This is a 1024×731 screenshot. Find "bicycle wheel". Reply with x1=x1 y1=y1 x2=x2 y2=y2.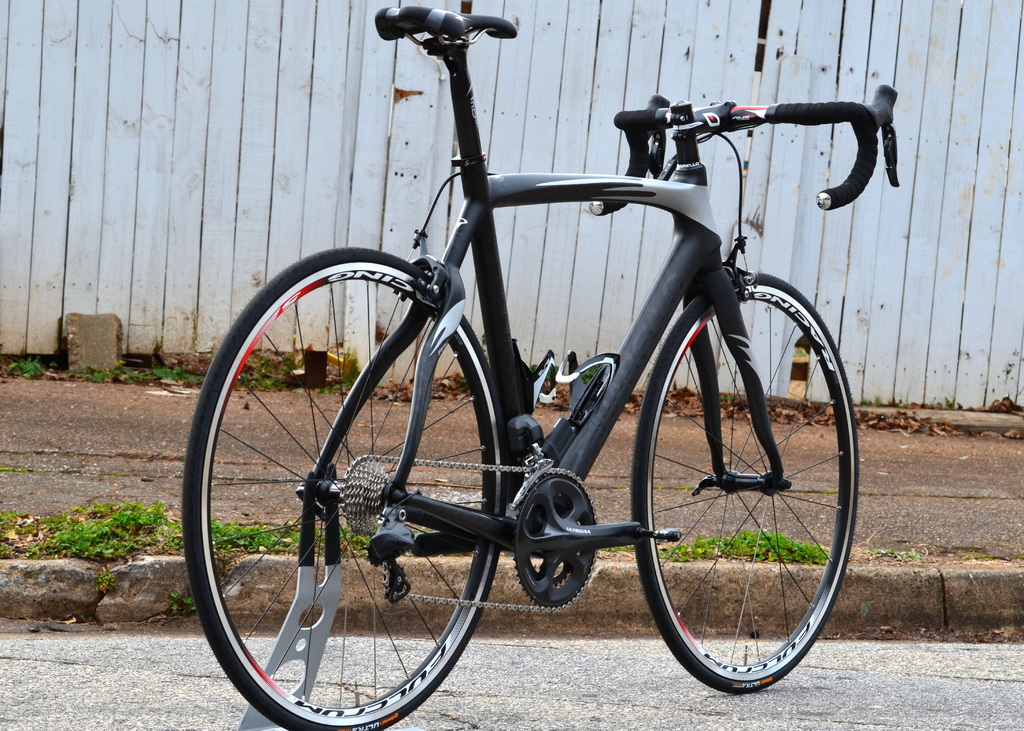
x1=182 y1=243 x2=510 y2=730.
